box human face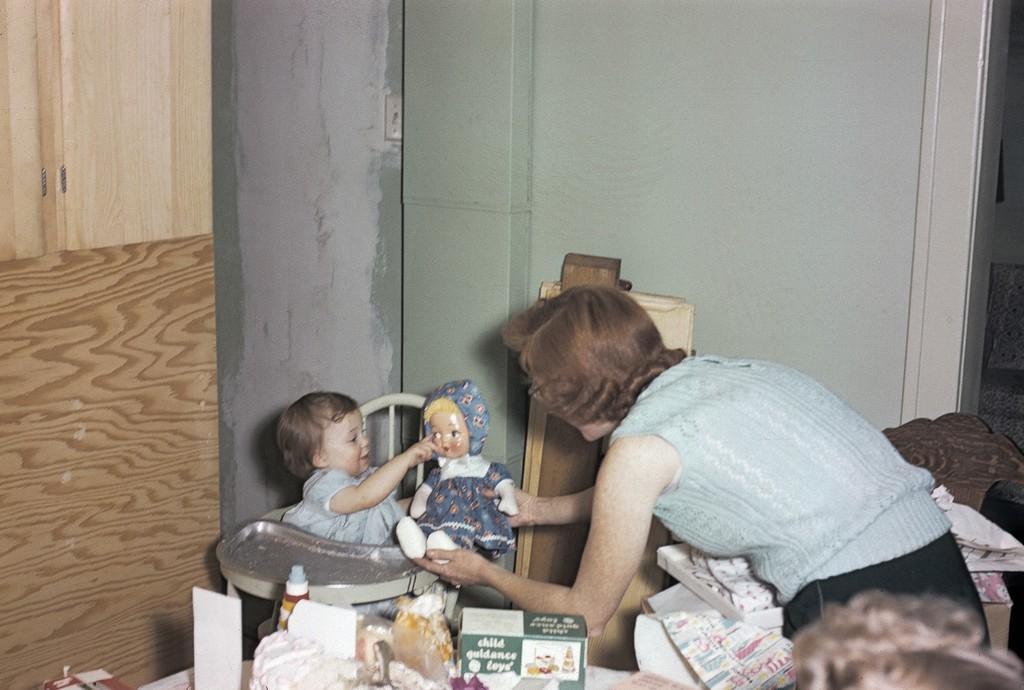
pyautogui.locateOnScreen(324, 408, 371, 475)
